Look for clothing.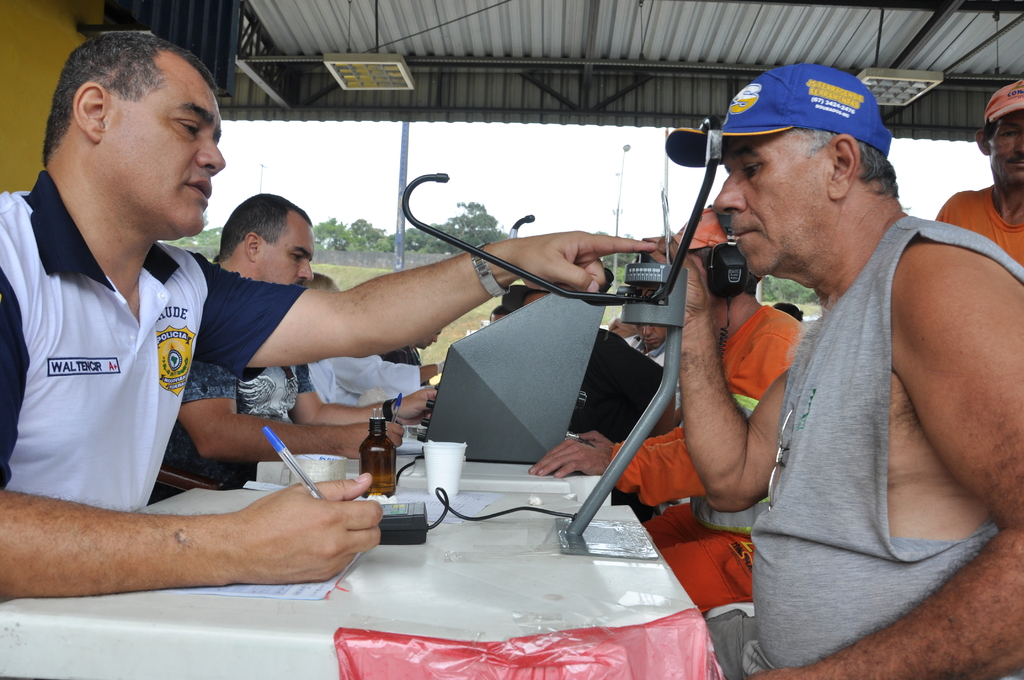
Found: rect(163, 364, 316, 489).
